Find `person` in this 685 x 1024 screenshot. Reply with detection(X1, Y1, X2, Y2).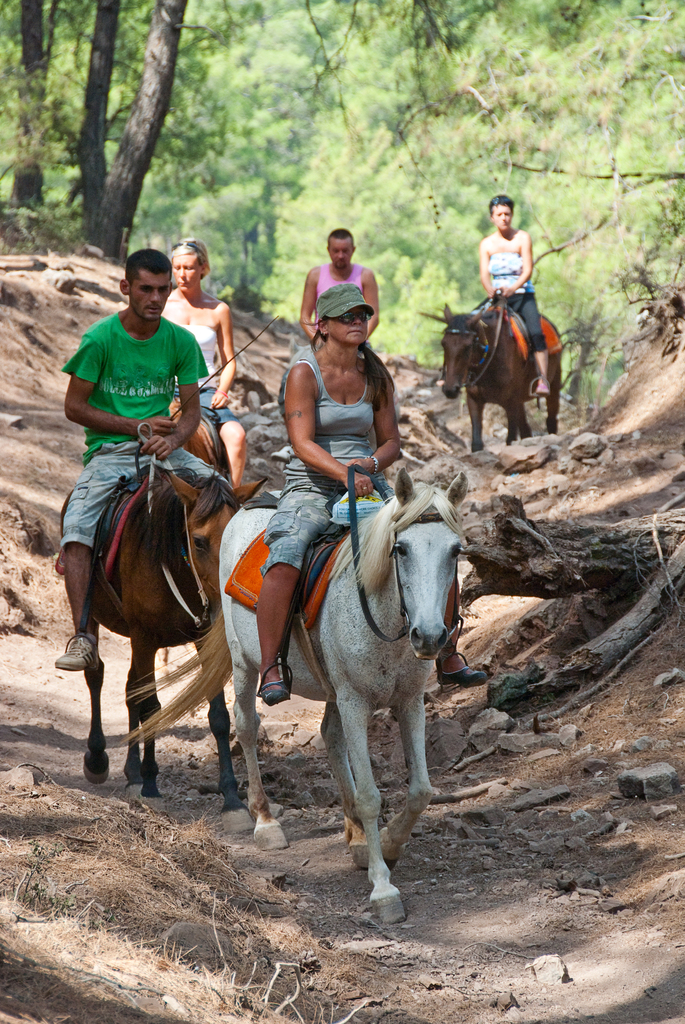
detection(482, 190, 551, 402).
